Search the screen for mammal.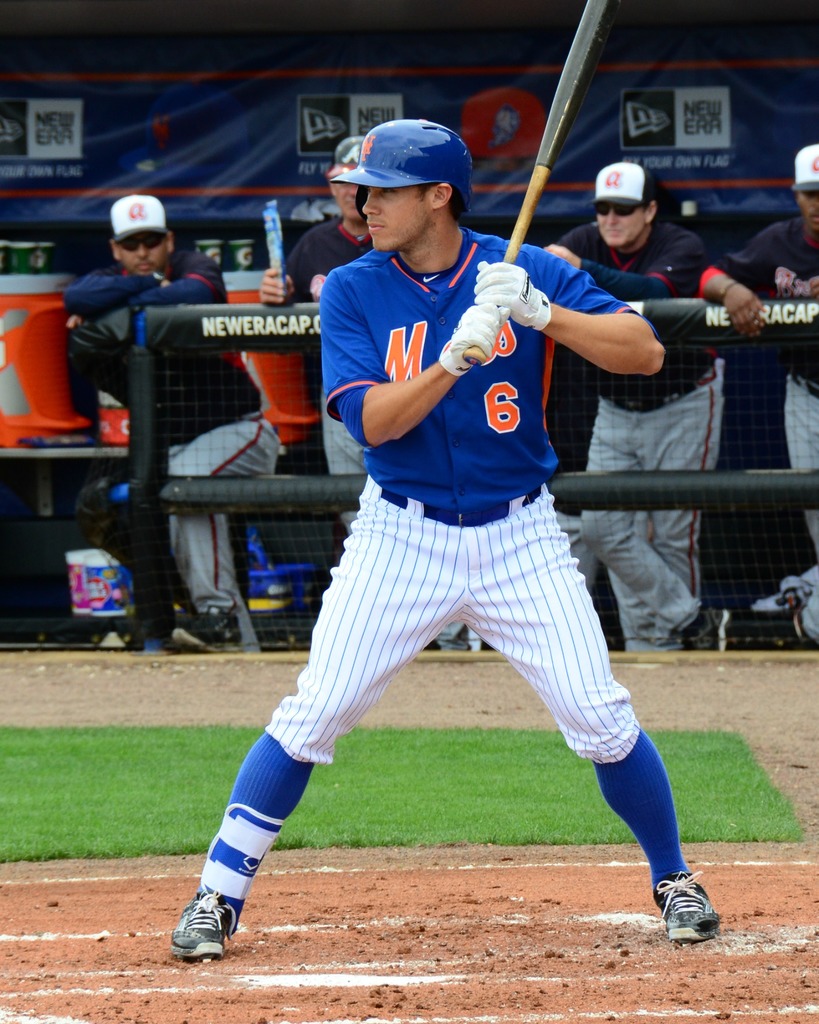
Found at l=167, t=272, r=699, b=921.
